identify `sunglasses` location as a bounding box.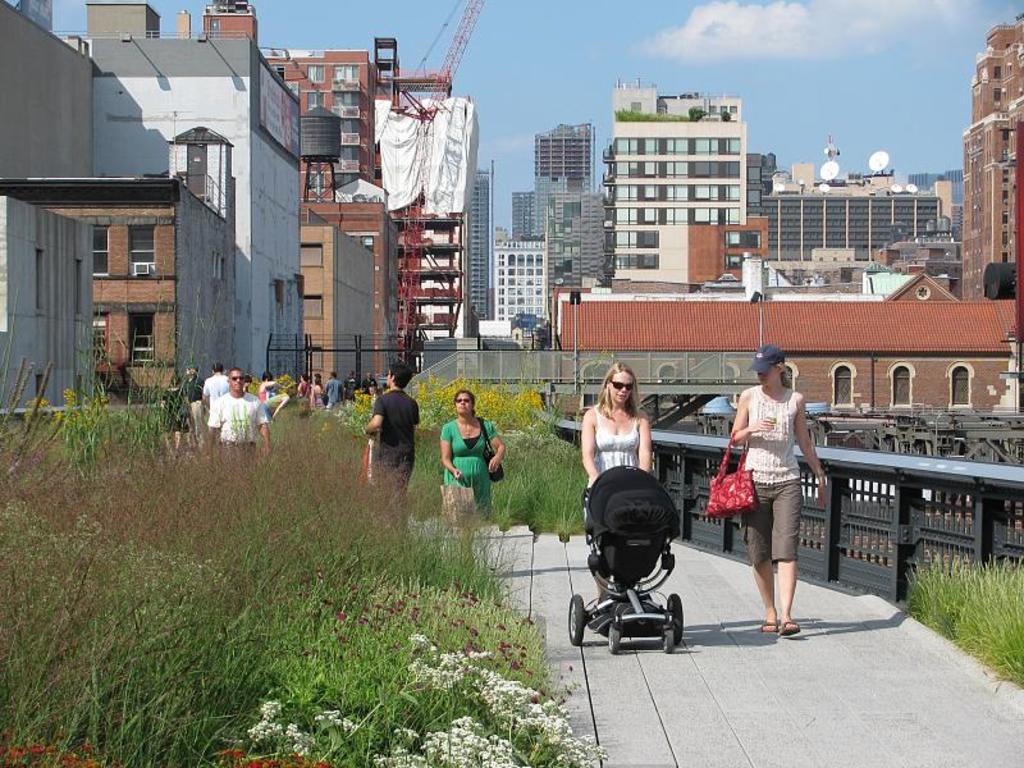
605,379,635,390.
